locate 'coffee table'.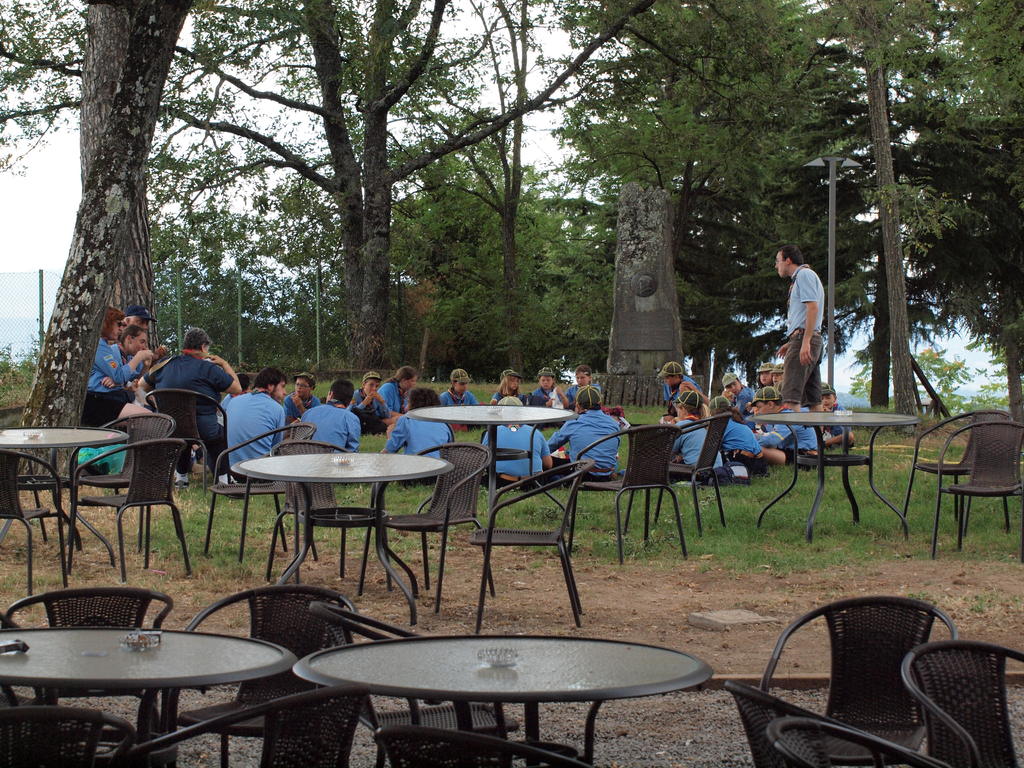
Bounding box: x1=261, y1=622, x2=737, y2=755.
